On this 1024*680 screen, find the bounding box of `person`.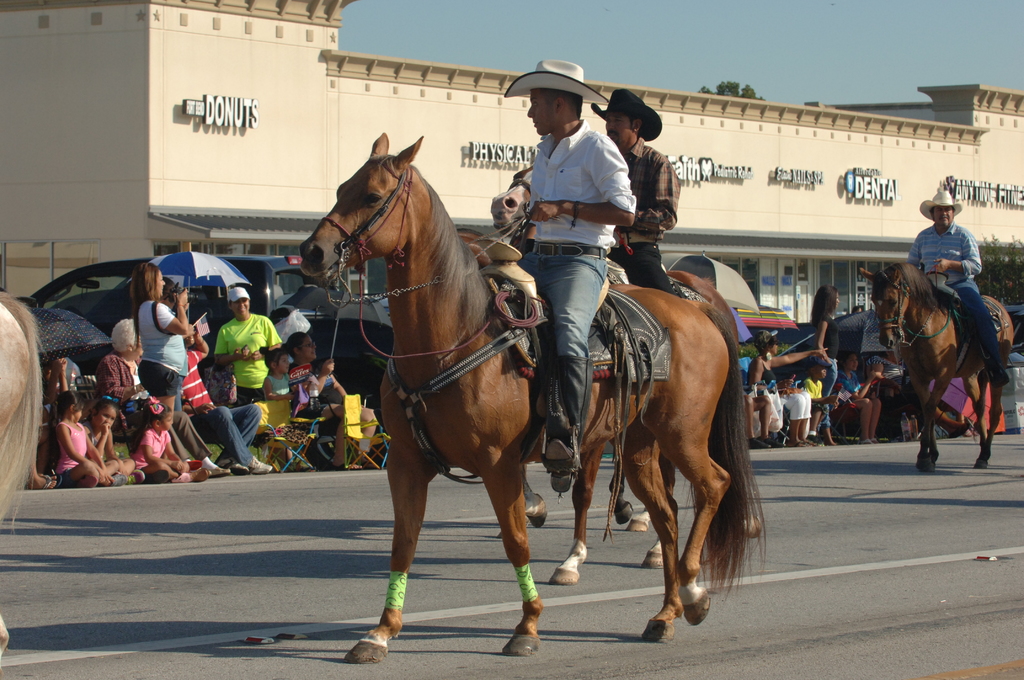
Bounding box: bbox(602, 93, 680, 309).
